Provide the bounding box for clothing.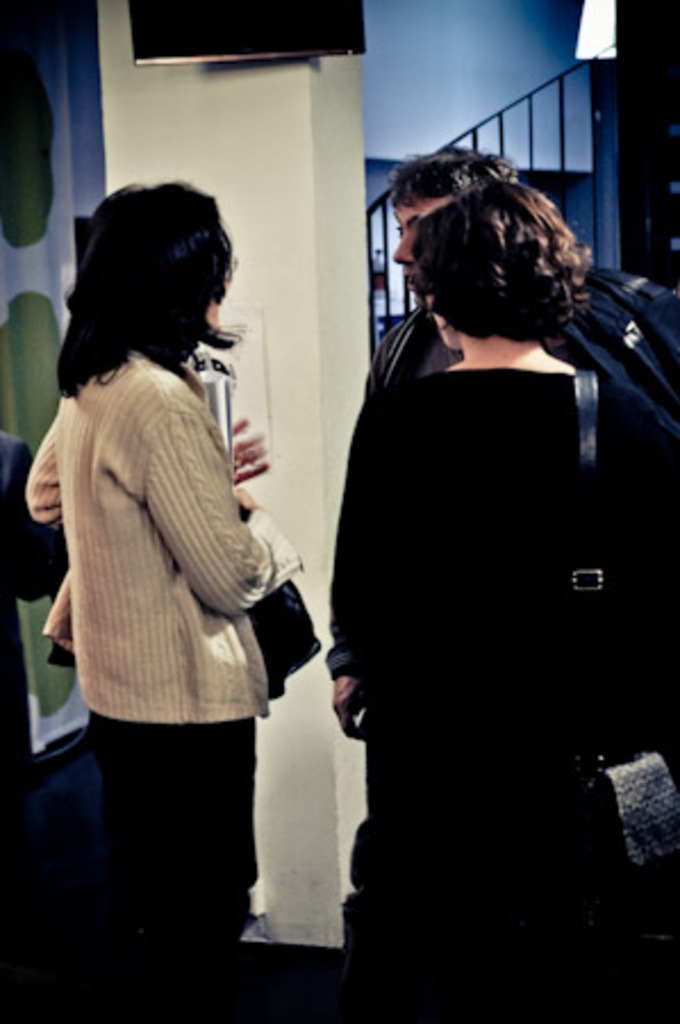
307:339:678:974.
